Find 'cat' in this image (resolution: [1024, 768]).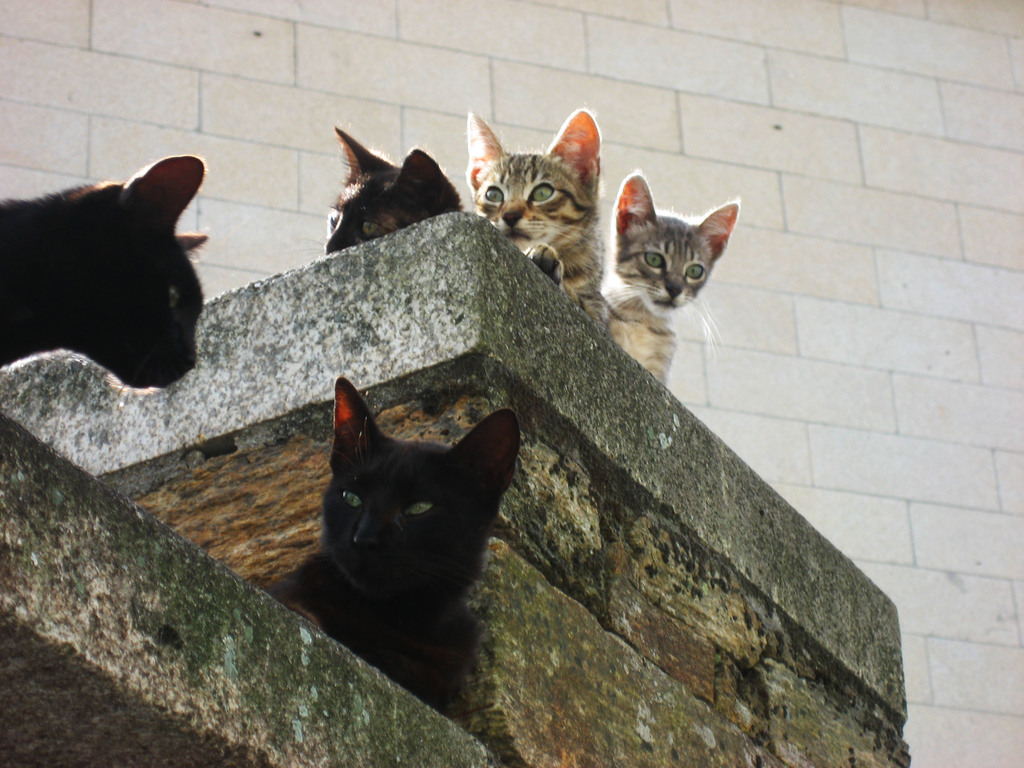
box=[323, 127, 464, 256].
